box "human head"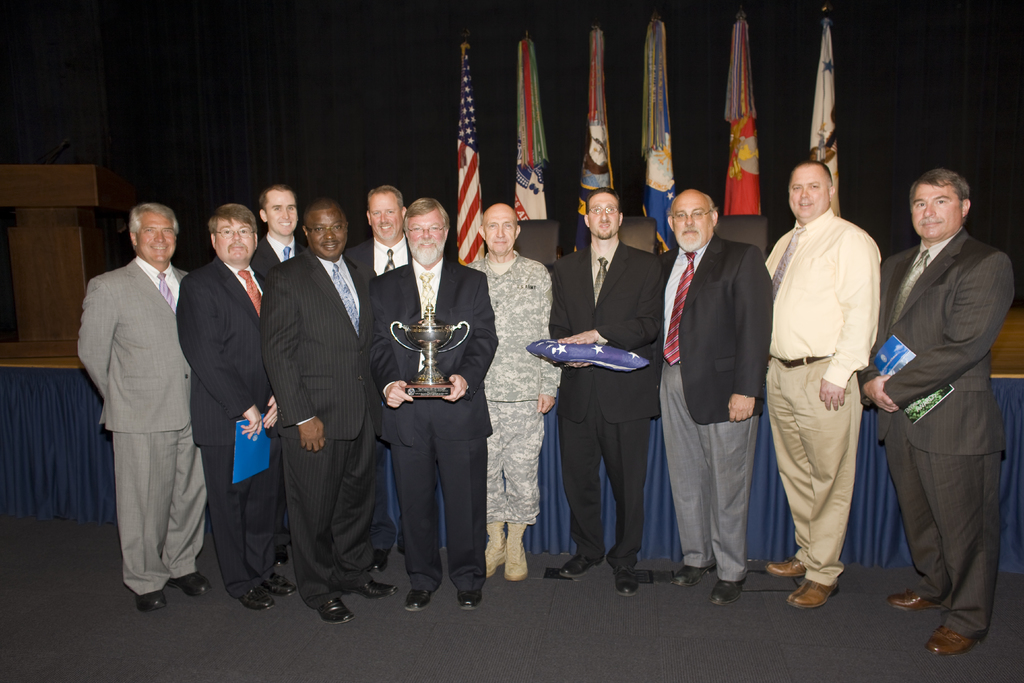
(403,198,448,268)
